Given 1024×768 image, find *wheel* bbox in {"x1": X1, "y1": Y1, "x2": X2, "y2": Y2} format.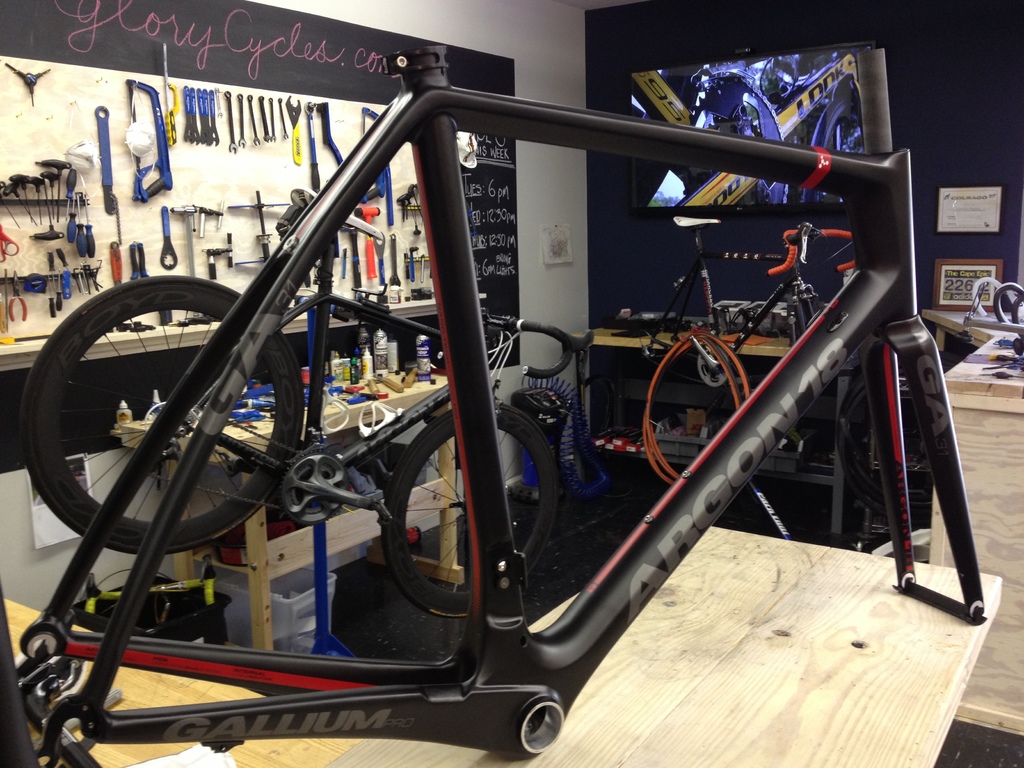
{"x1": 17, "y1": 268, "x2": 303, "y2": 558}.
